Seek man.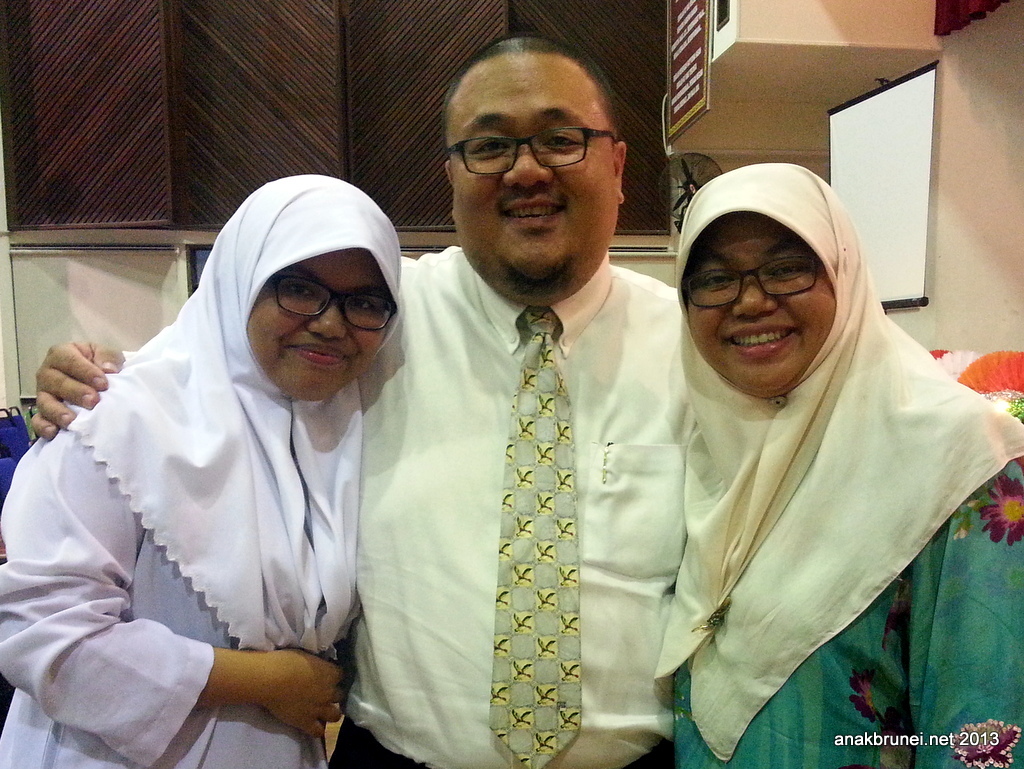
box=[30, 36, 687, 768].
